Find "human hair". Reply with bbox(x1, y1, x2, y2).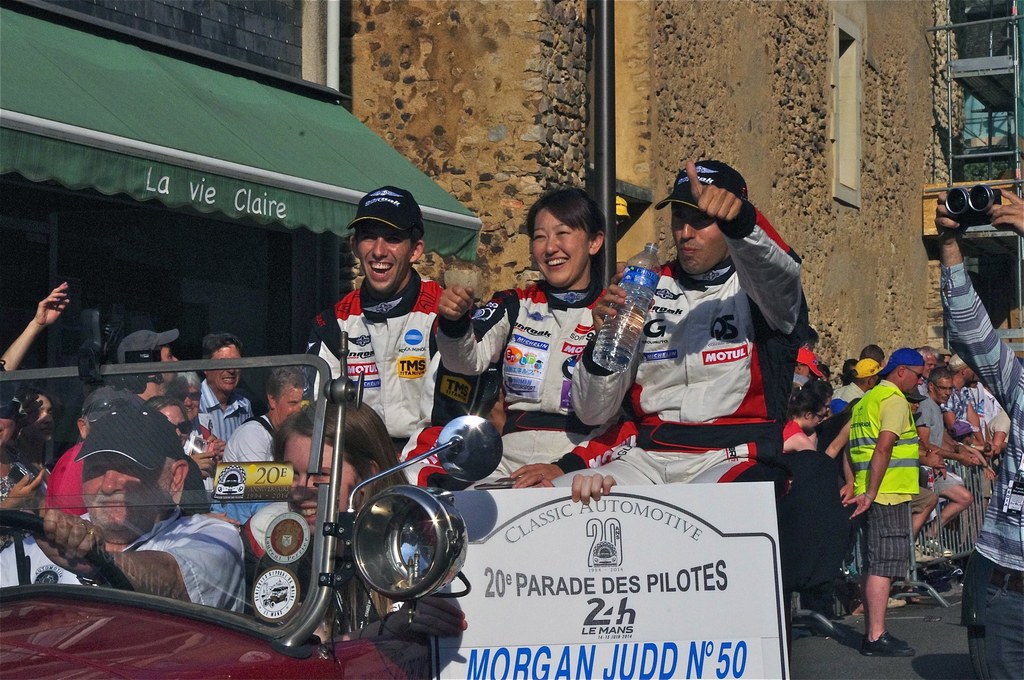
bbox(142, 396, 193, 421).
